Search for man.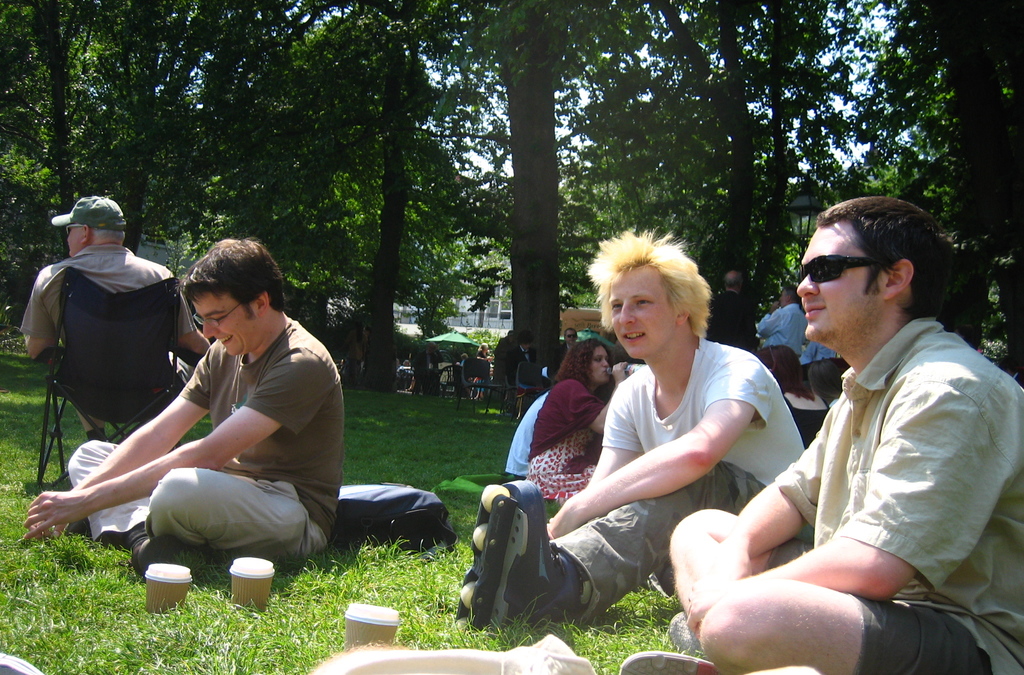
Found at bbox=[607, 189, 1023, 674].
